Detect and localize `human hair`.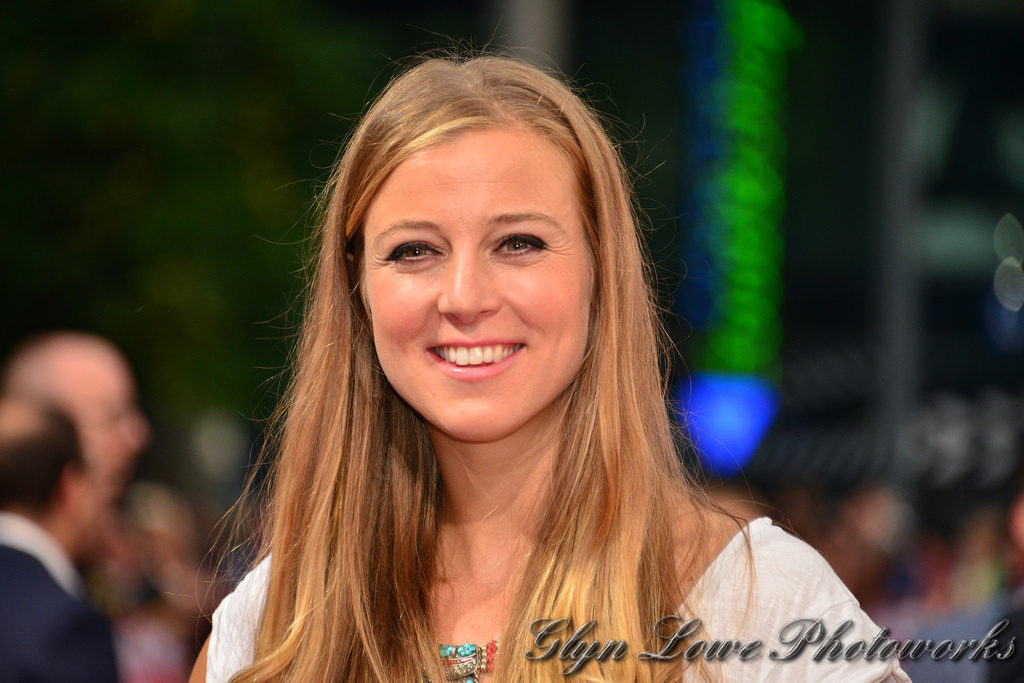
Localized at l=220, t=63, r=741, b=658.
